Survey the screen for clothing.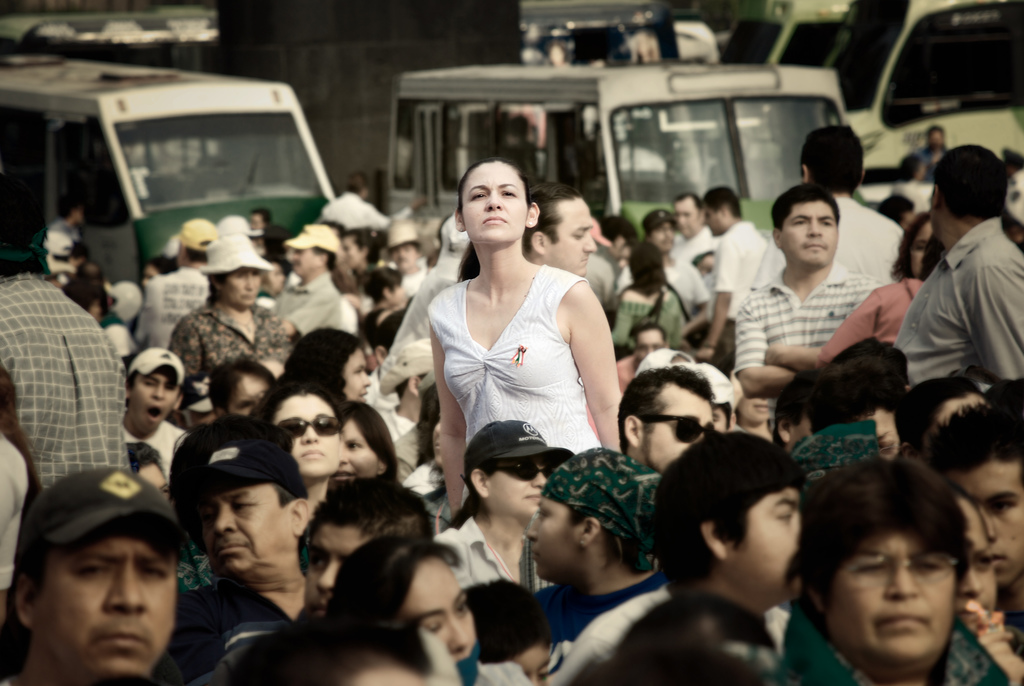
Survey found: <bbox>998, 559, 1023, 644</bbox>.
